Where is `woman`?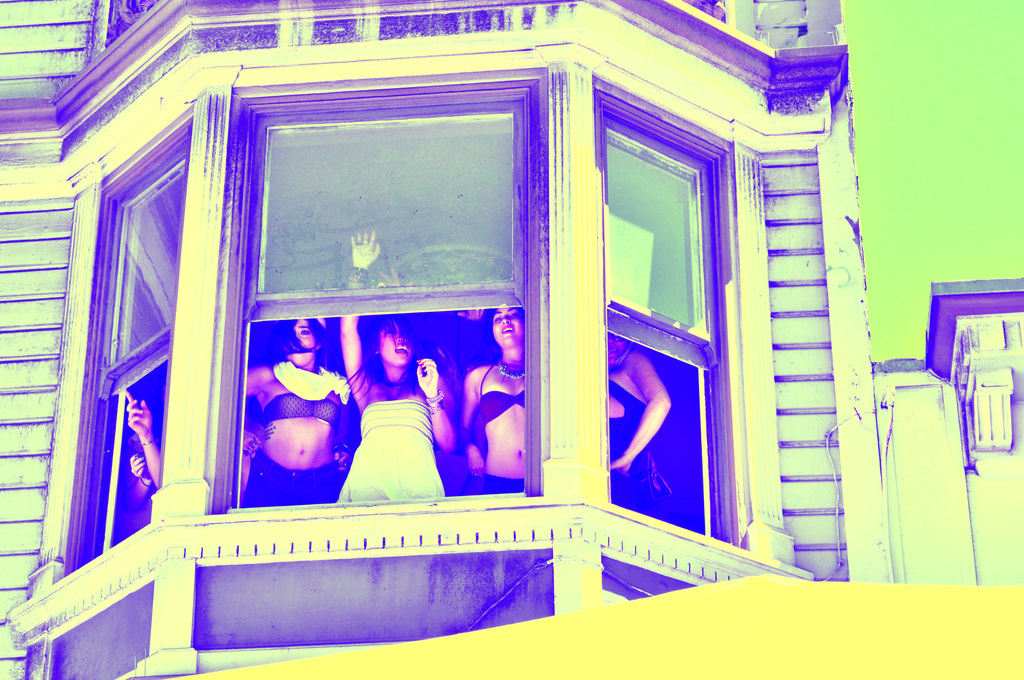
<region>335, 220, 458, 501</region>.
